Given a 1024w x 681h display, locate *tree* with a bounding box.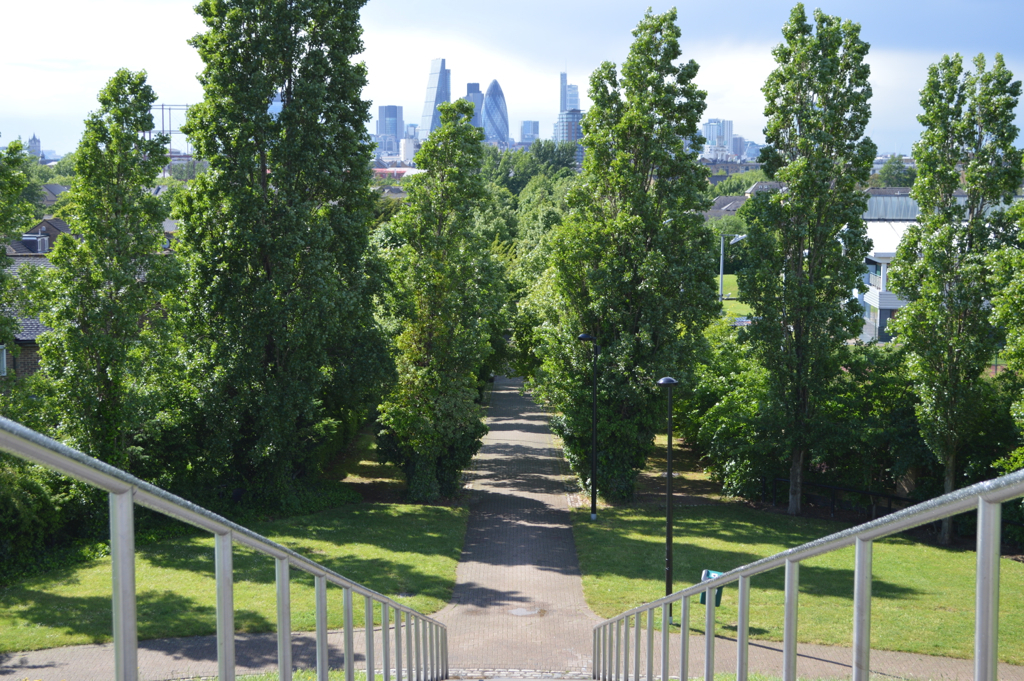
Located: left=885, top=46, right=1023, bottom=549.
